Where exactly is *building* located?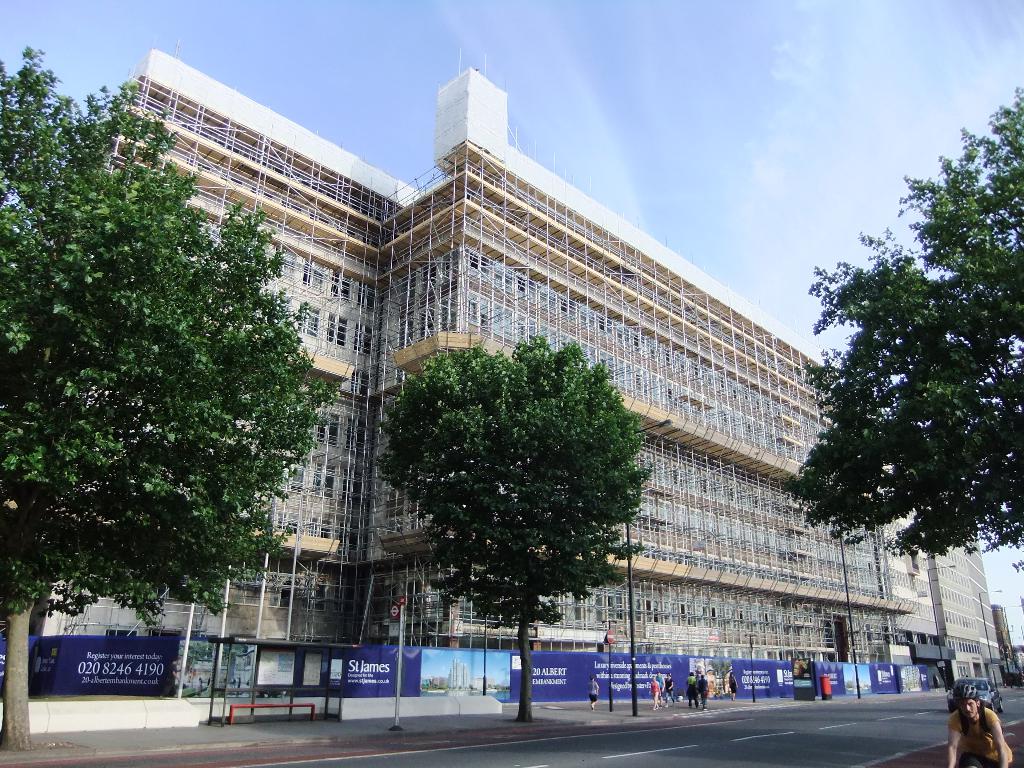
Its bounding box is Rect(931, 534, 1010, 687).
